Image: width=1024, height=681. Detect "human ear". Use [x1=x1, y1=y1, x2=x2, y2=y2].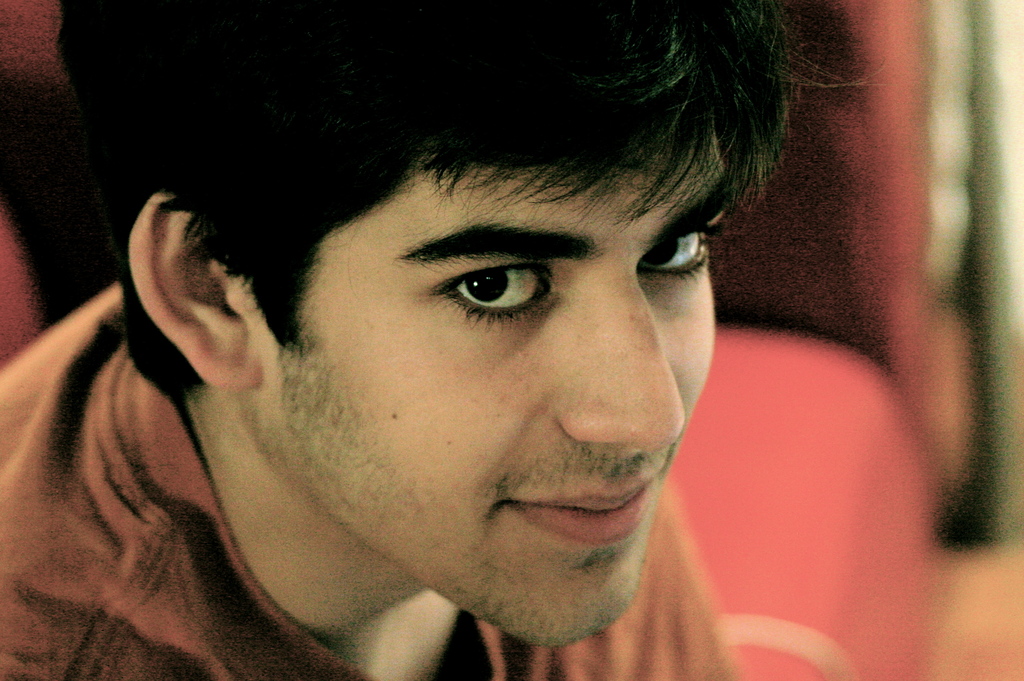
[x1=126, y1=195, x2=263, y2=389].
